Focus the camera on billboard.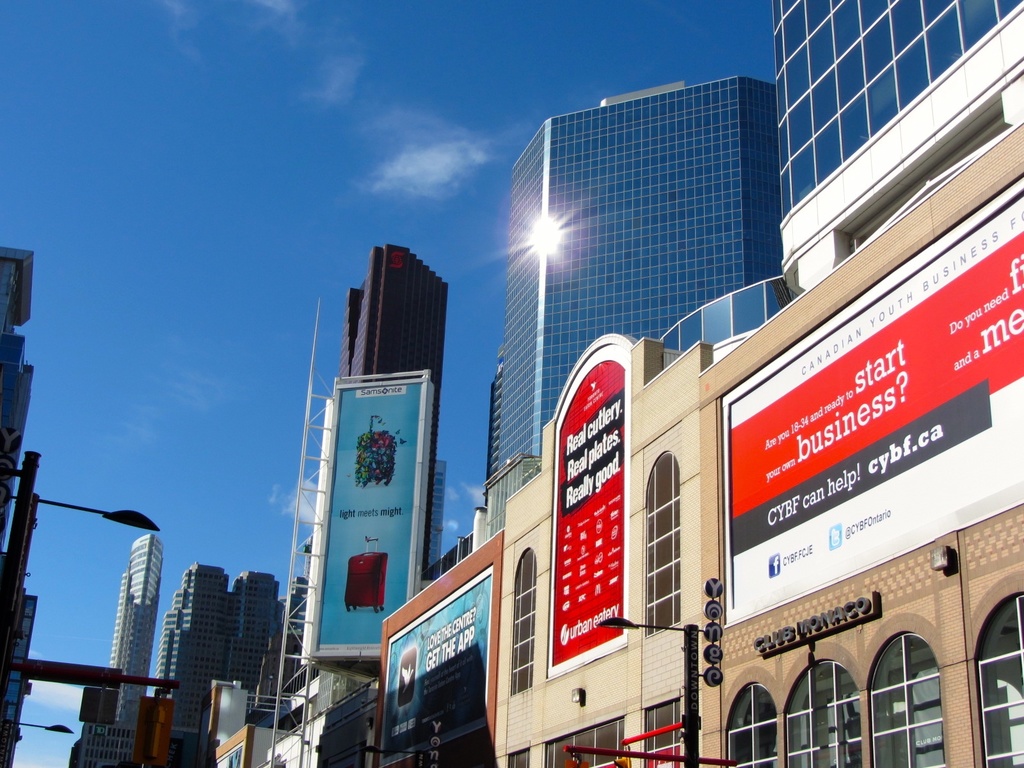
Focus region: 532 352 629 677.
